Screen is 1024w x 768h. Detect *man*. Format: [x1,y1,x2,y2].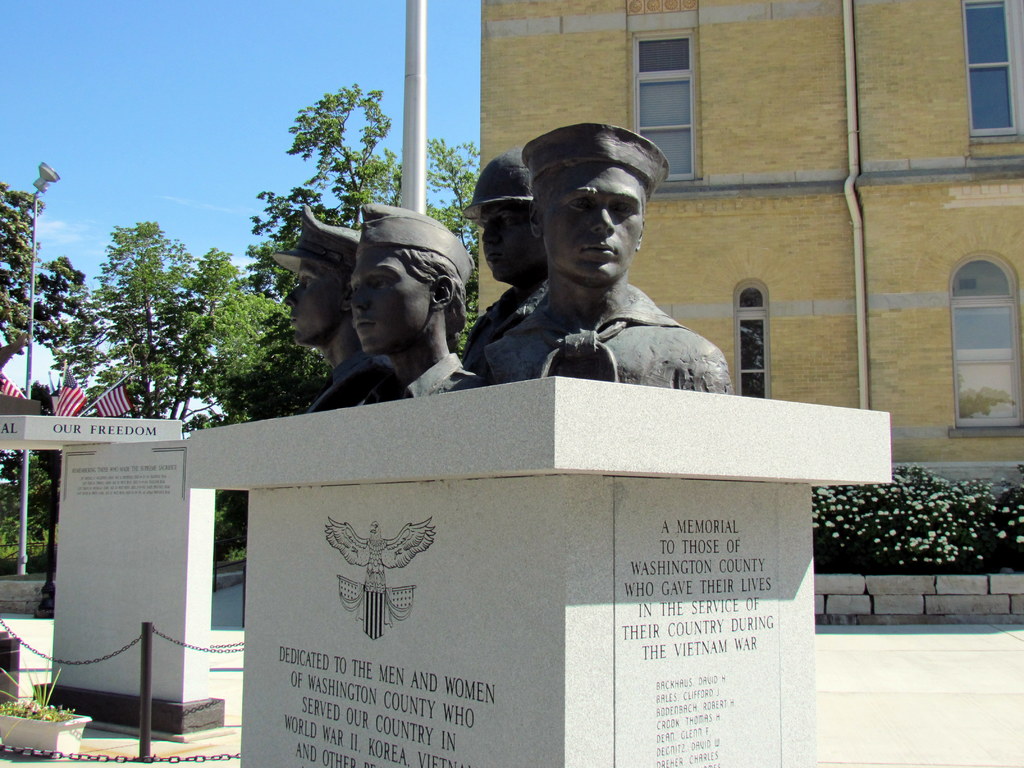
[460,150,548,376].
